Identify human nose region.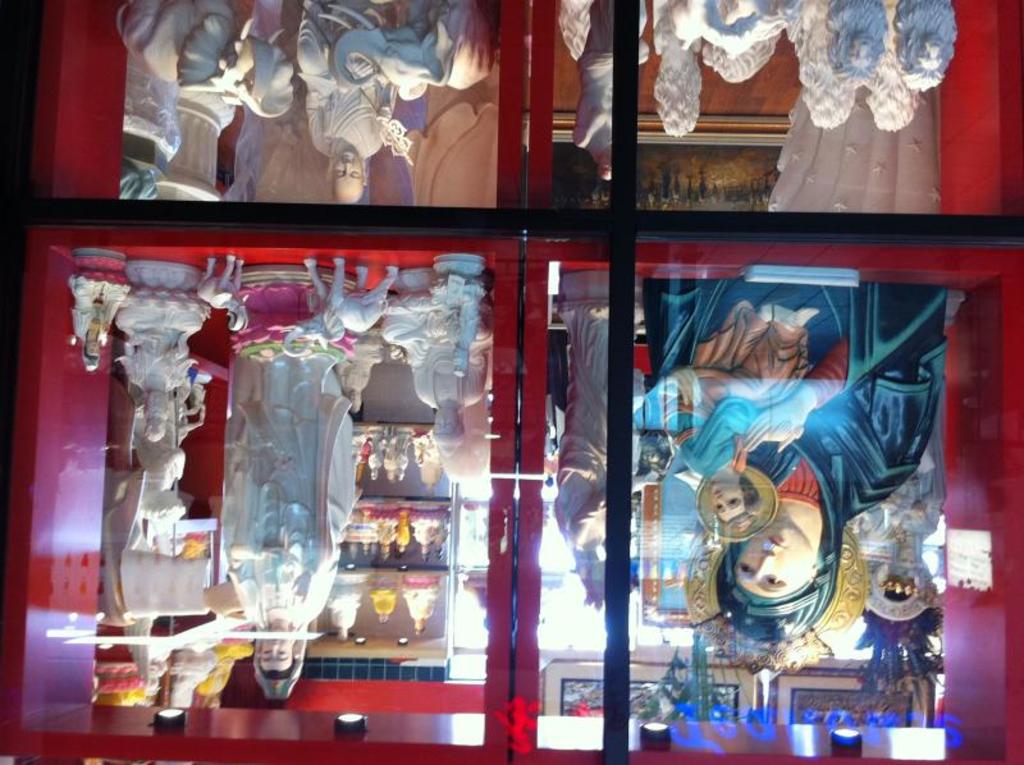
Region: box=[717, 496, 726, 503].
